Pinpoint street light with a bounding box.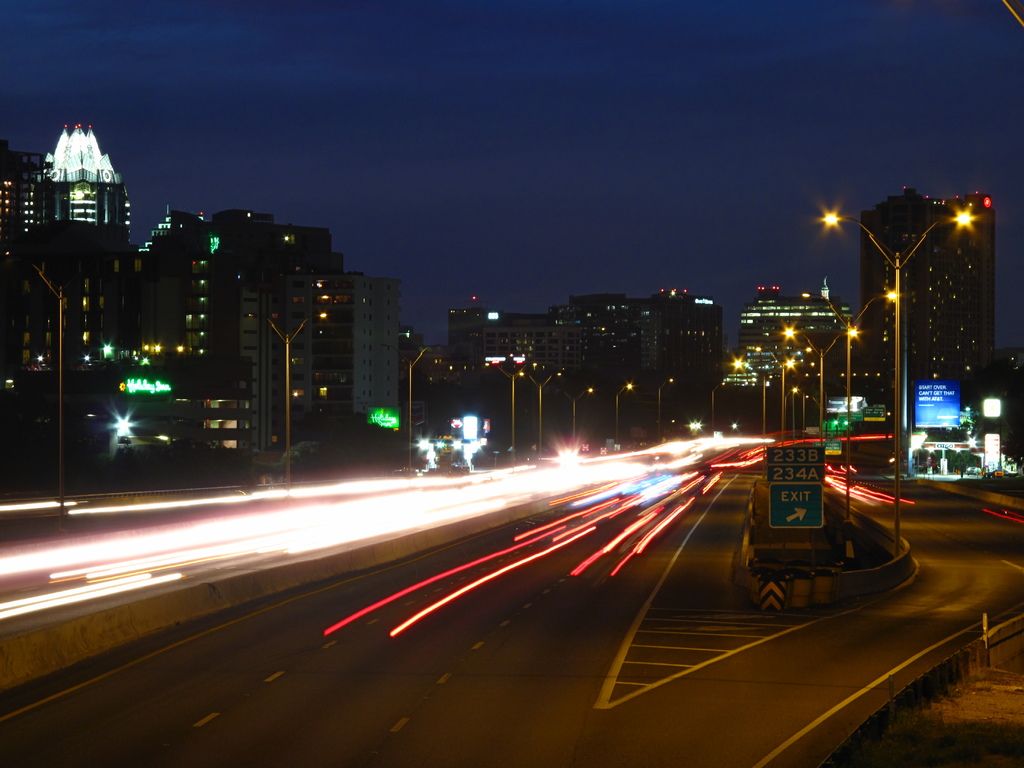
[left=255, top=312, right=309, bottom=488].
